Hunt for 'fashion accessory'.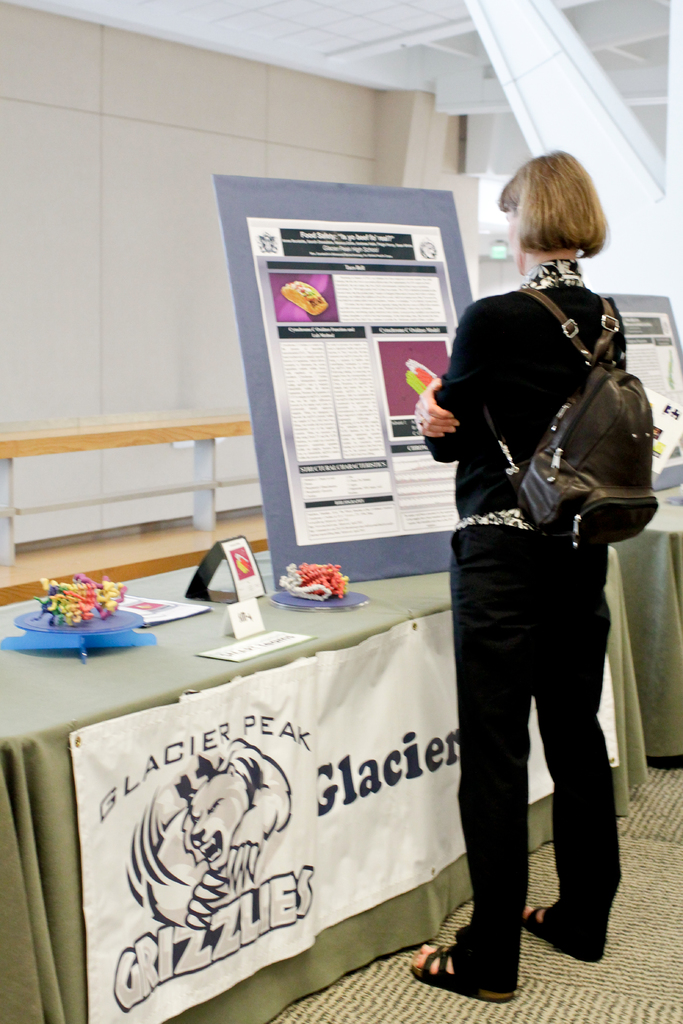
Hunted down at [523,904,607,962].
